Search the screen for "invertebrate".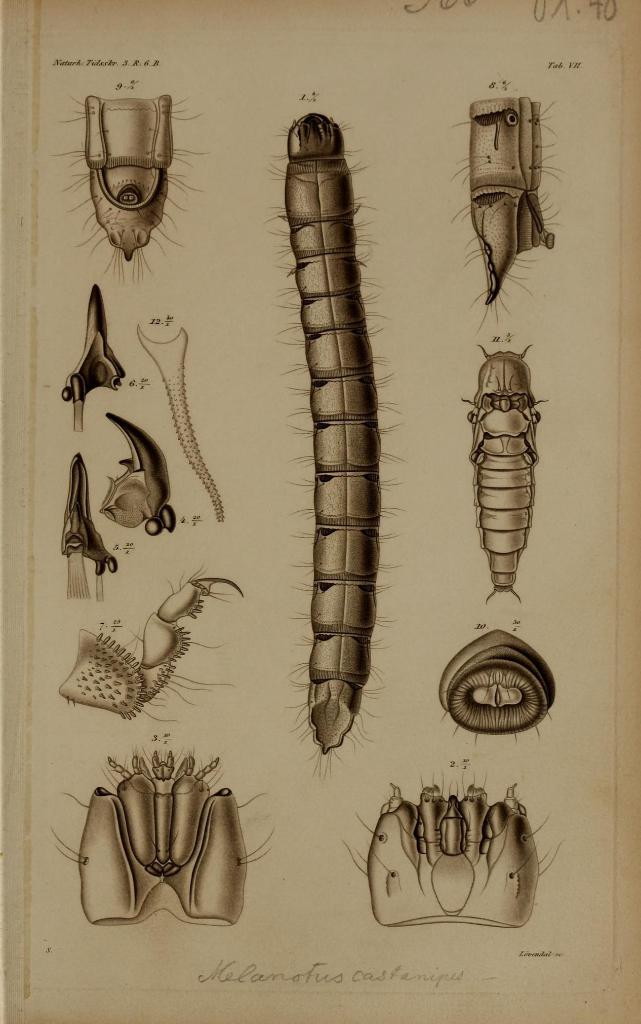
Found at bbox=[61, 452, 115, 589].
